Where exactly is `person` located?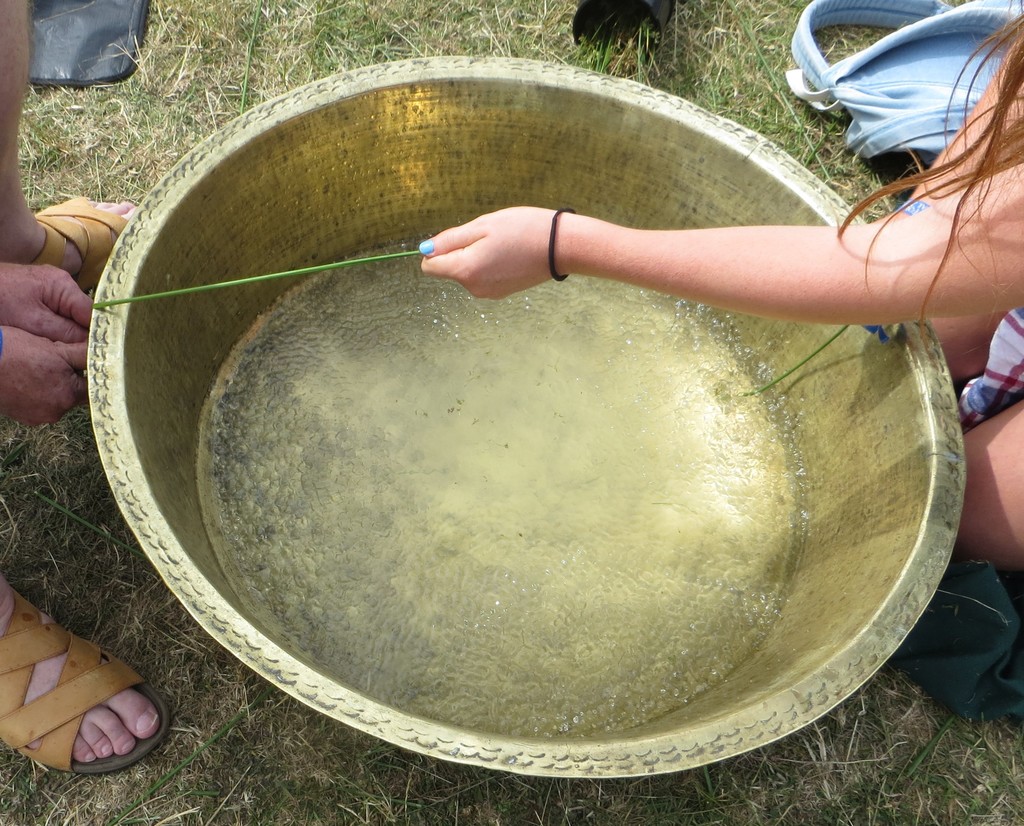
Its bounding box is [x1=415, y1=0, x2=1023, y2=572].
